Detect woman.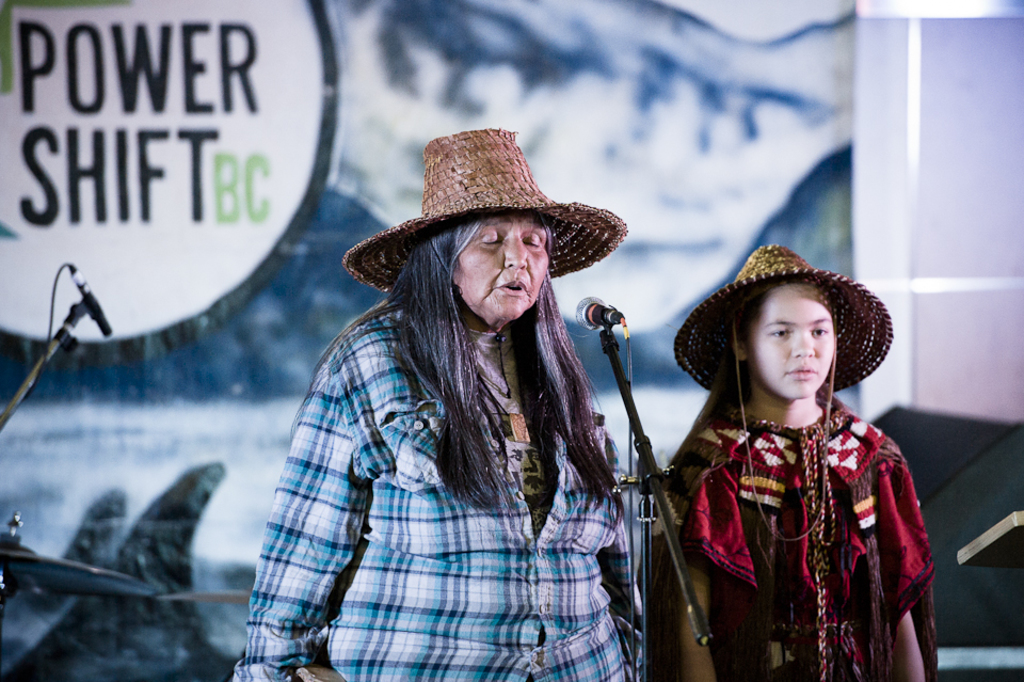
Detected at box=[226, 116, 645, 681].
